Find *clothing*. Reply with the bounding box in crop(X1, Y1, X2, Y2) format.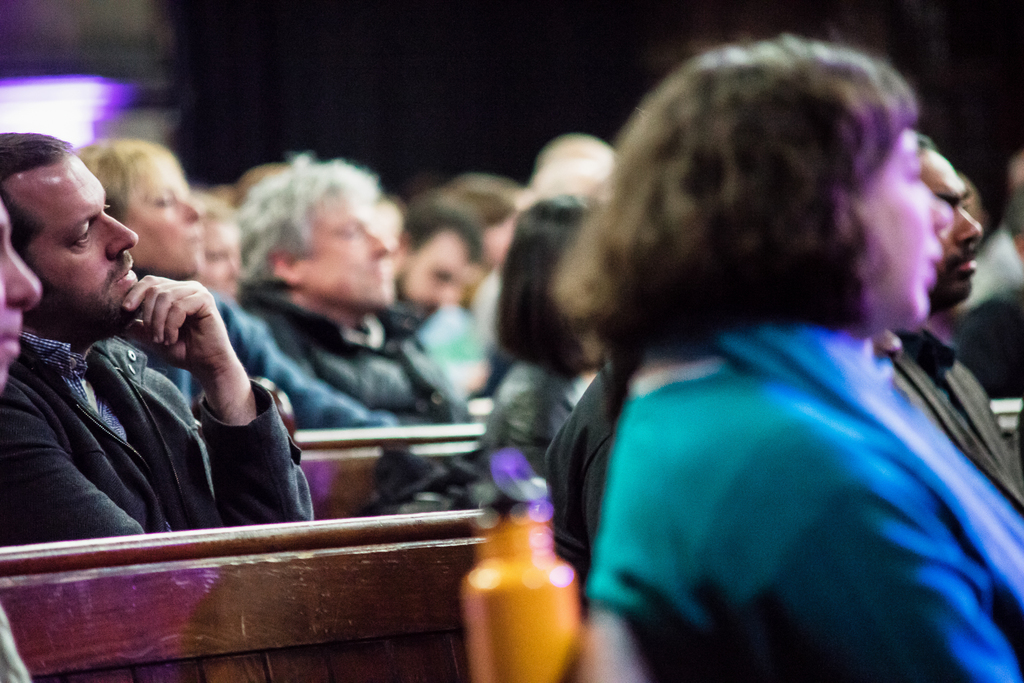
crop(141, 265, 401, 434).
